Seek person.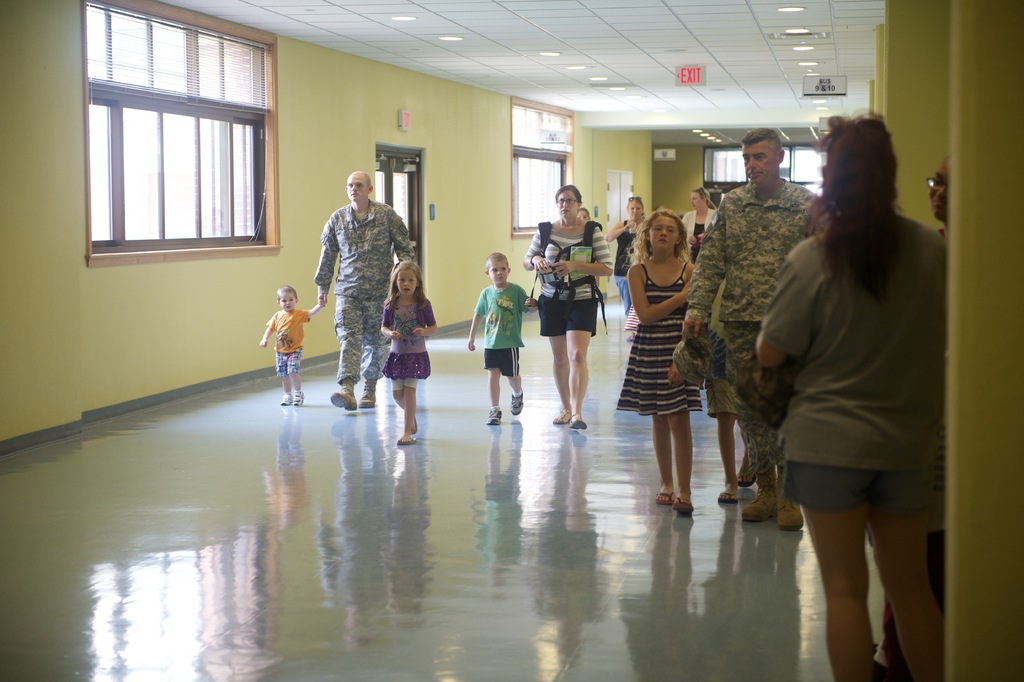
locate(670, 127, 826, 535).
